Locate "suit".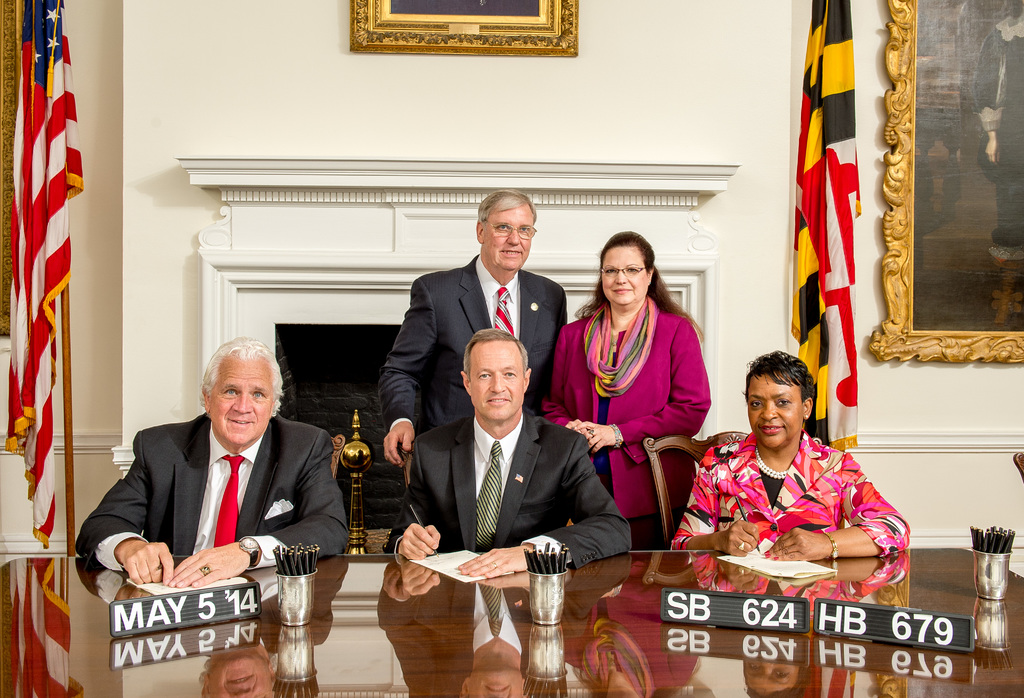
Bounding box: box=[387, 416, 629, 568].
